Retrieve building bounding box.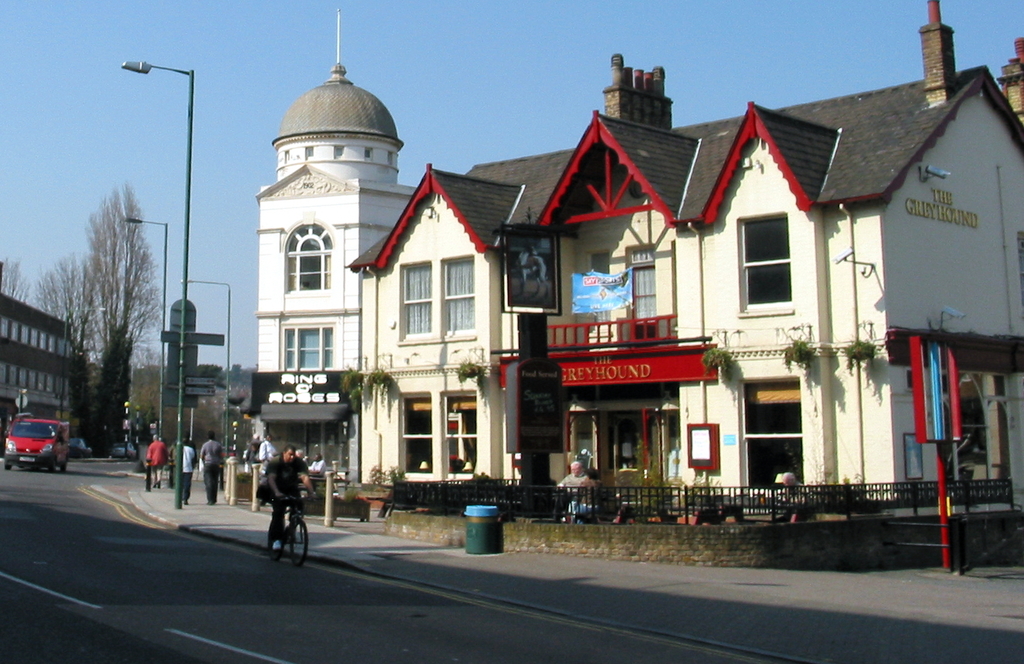
Bounding box: [344, 0, 1023, 565].
